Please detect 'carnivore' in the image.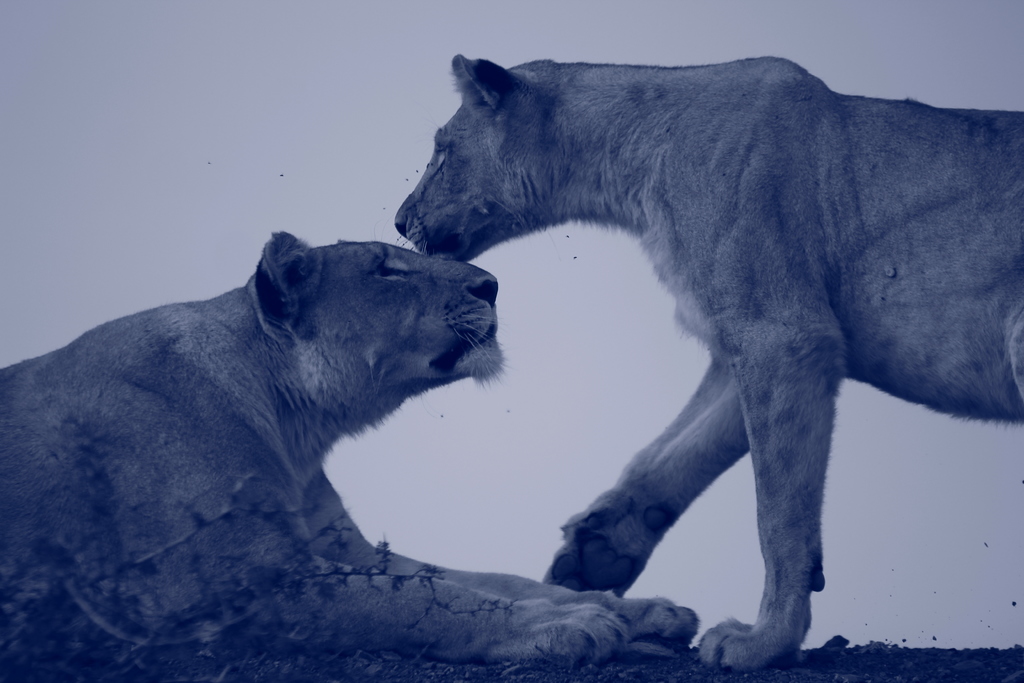
0 228 706 680.
